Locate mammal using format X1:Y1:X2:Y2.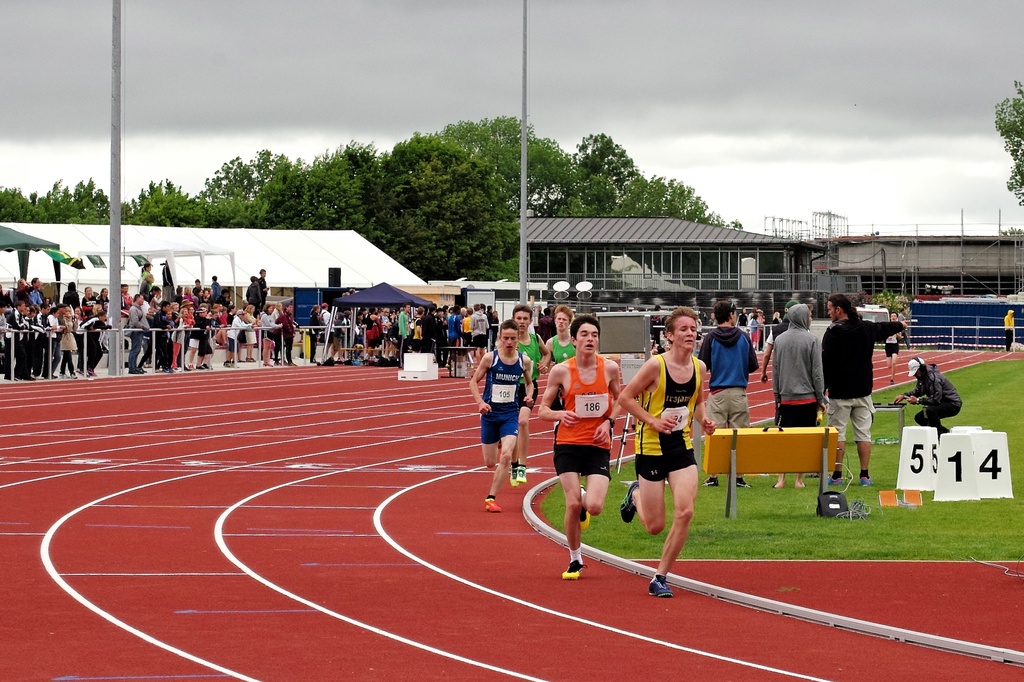
540:316:623:581.
